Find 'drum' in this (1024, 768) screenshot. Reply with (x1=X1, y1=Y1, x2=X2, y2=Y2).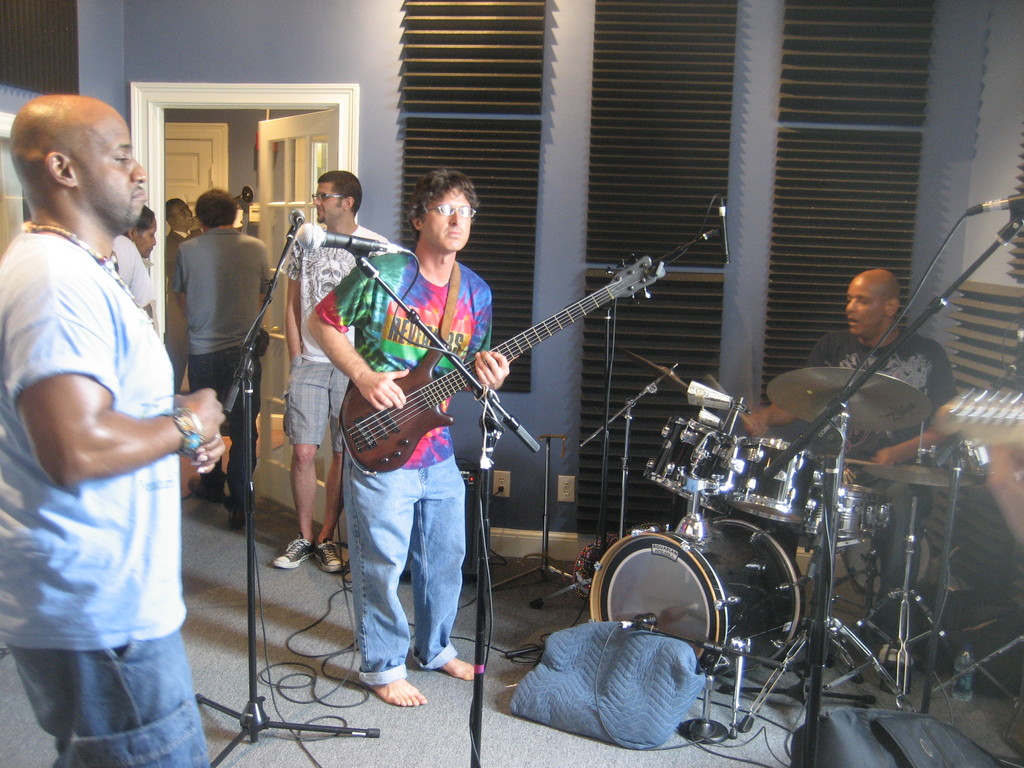
(x1=716, y1=433, x2=818, y2=525).
